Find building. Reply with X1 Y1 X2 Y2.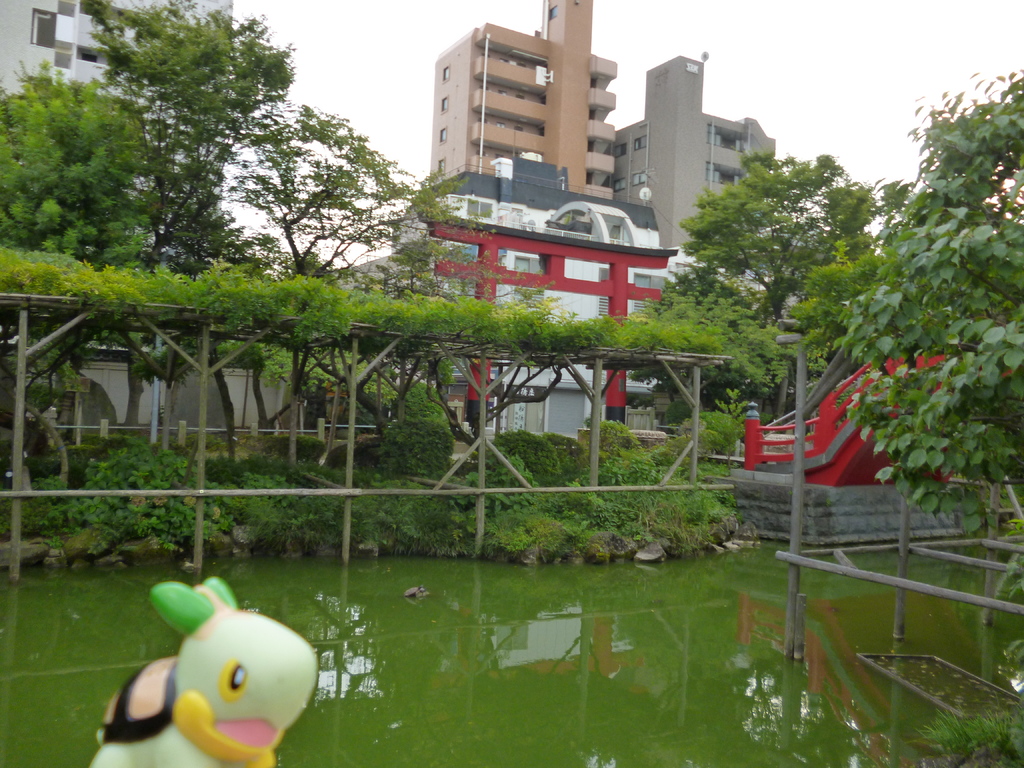
613 56 777 254.
